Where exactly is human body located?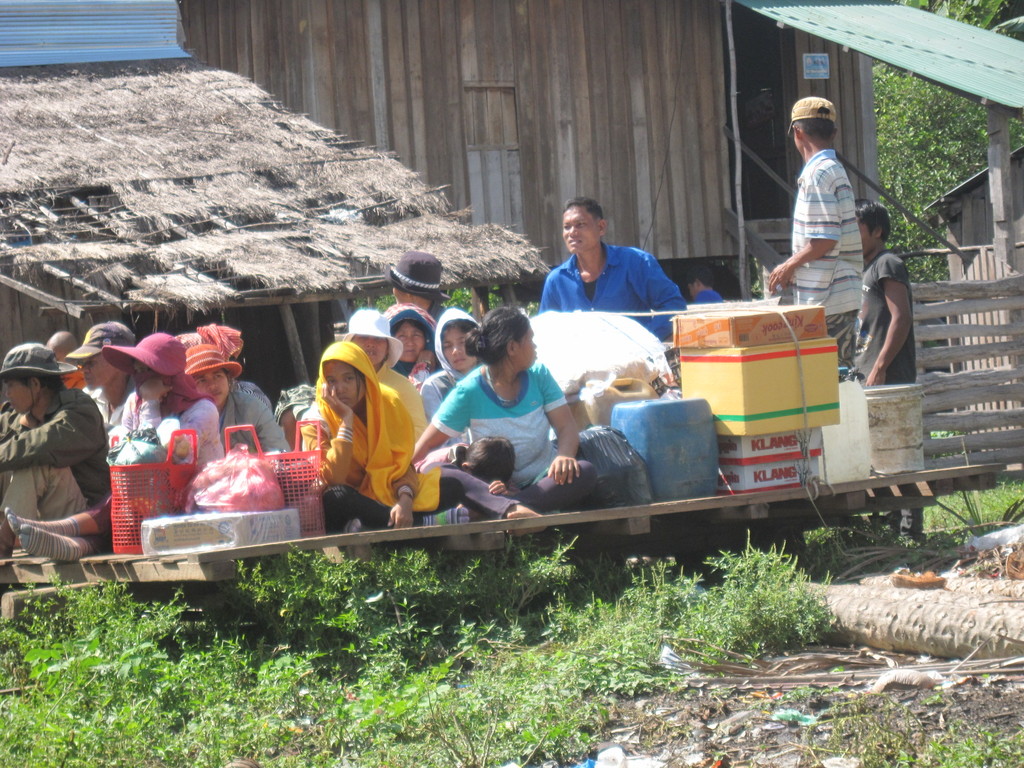
Its bounding box is 420, 365, 469, 450.
